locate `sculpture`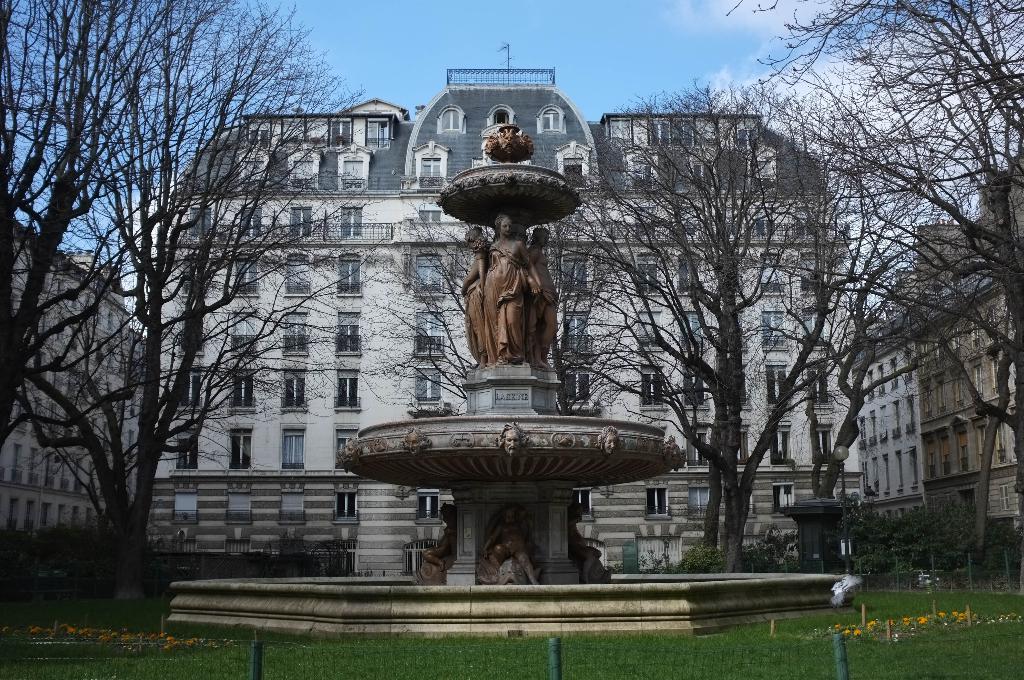
[601,426,625,451]
